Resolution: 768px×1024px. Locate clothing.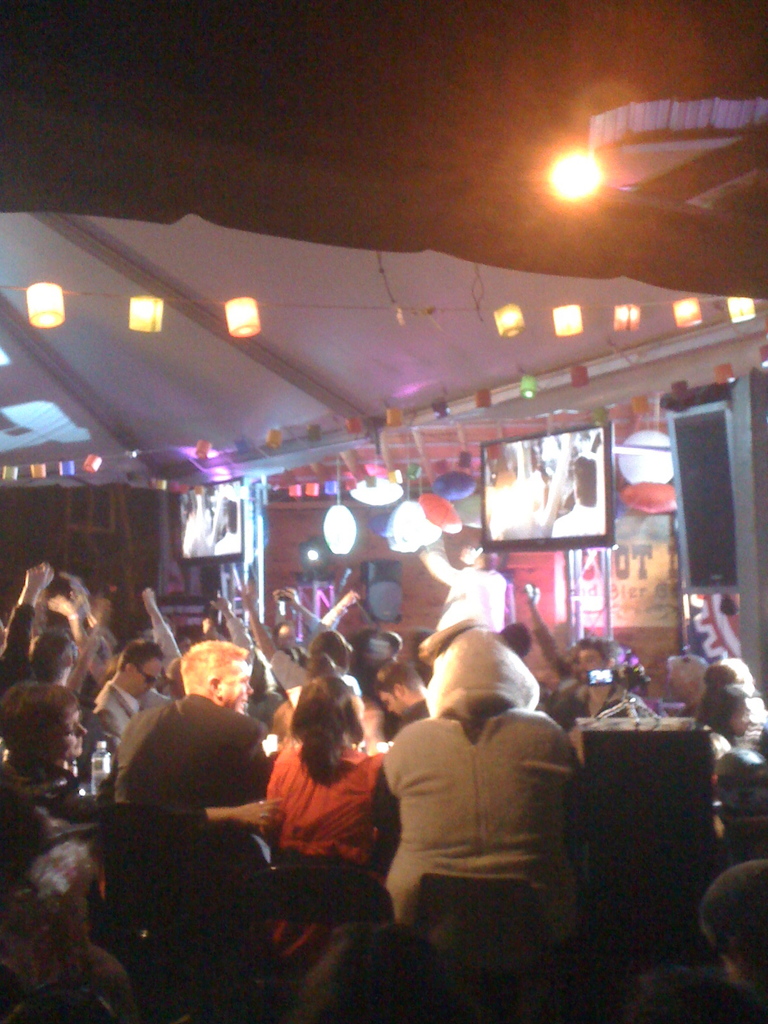
<box>93,671,186,750</box>.
